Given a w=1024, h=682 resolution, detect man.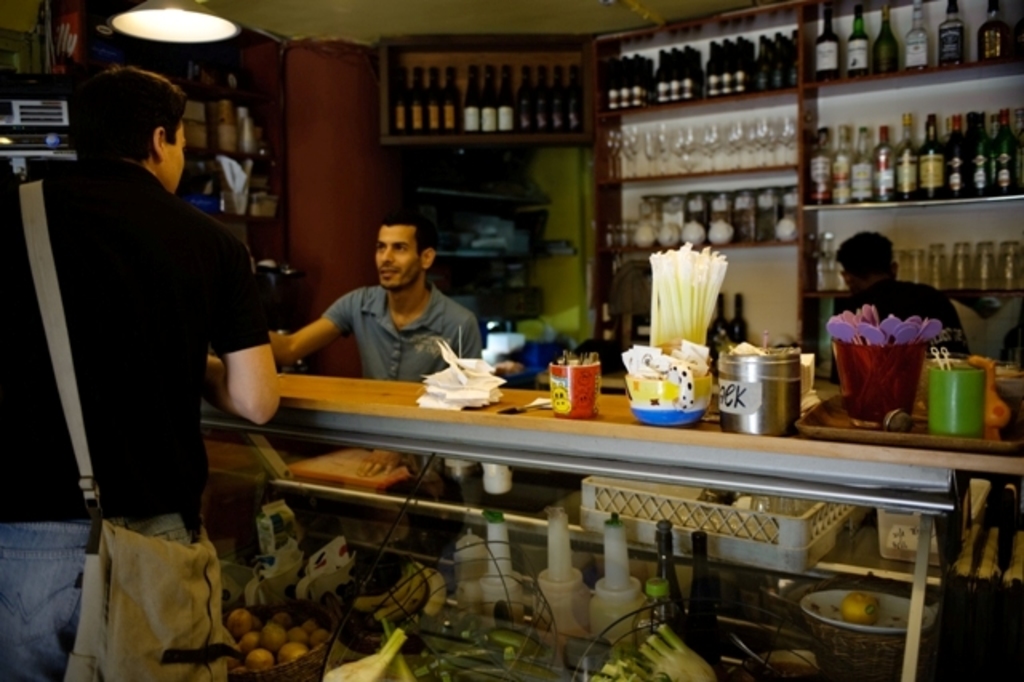
(821, 232, 984, 365).
